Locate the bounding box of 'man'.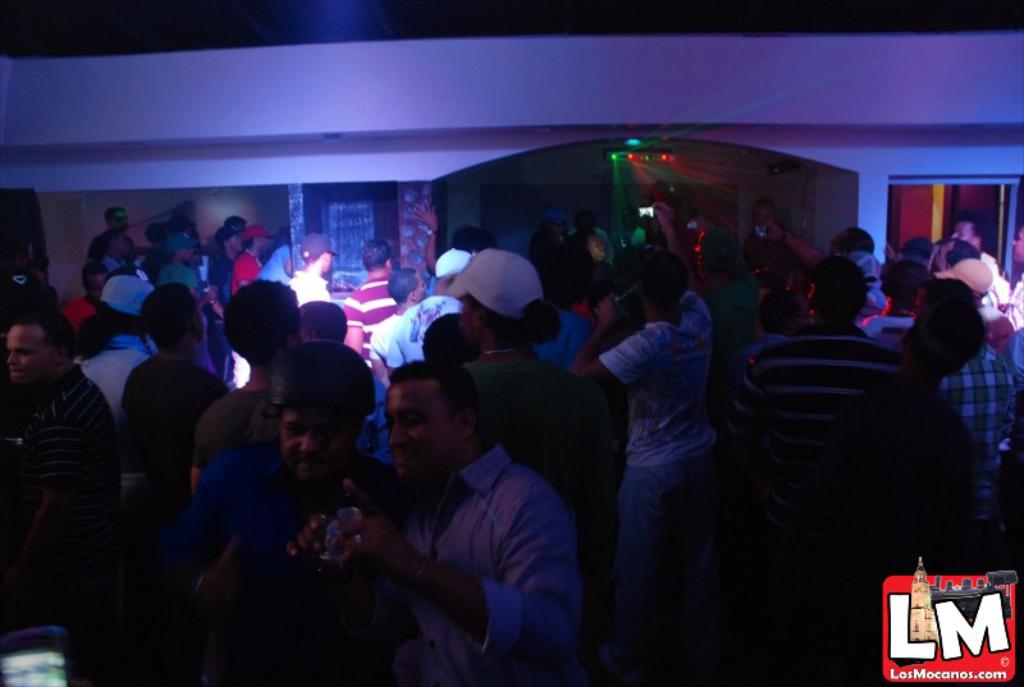
Bounding box: <box>86,271,152,402</box>.
